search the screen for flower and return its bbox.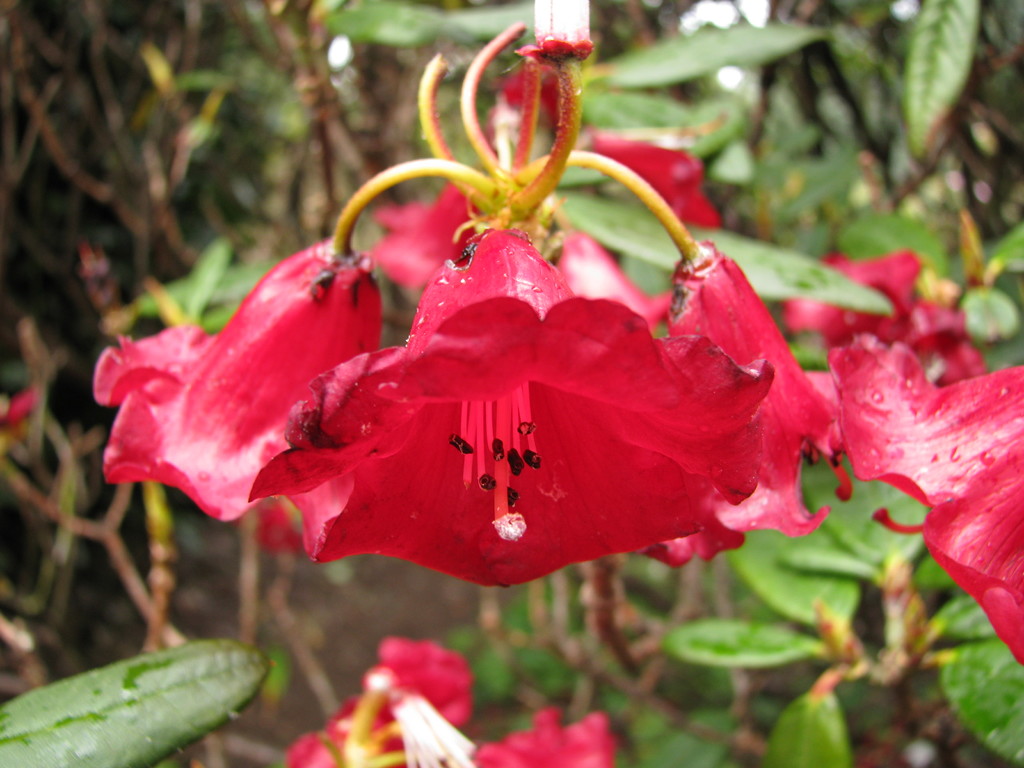
Found: left=787, top=246, right=985, bottom=386.
